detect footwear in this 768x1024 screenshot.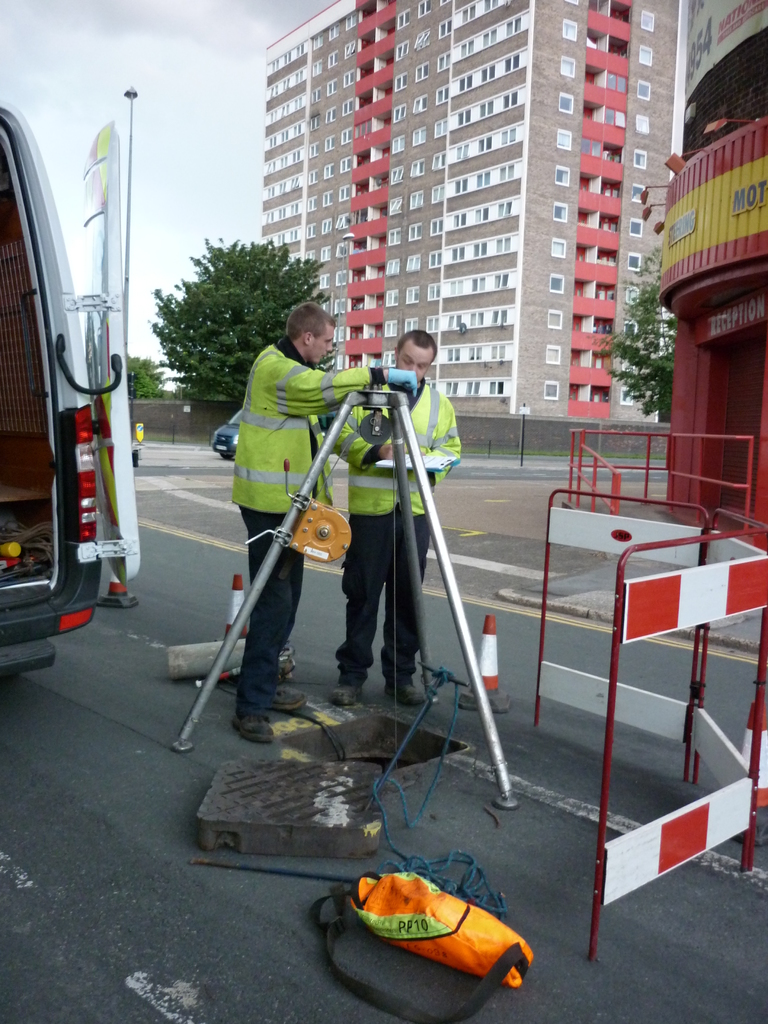
Detection: left=236, top=710, right=273, bottom=753.
